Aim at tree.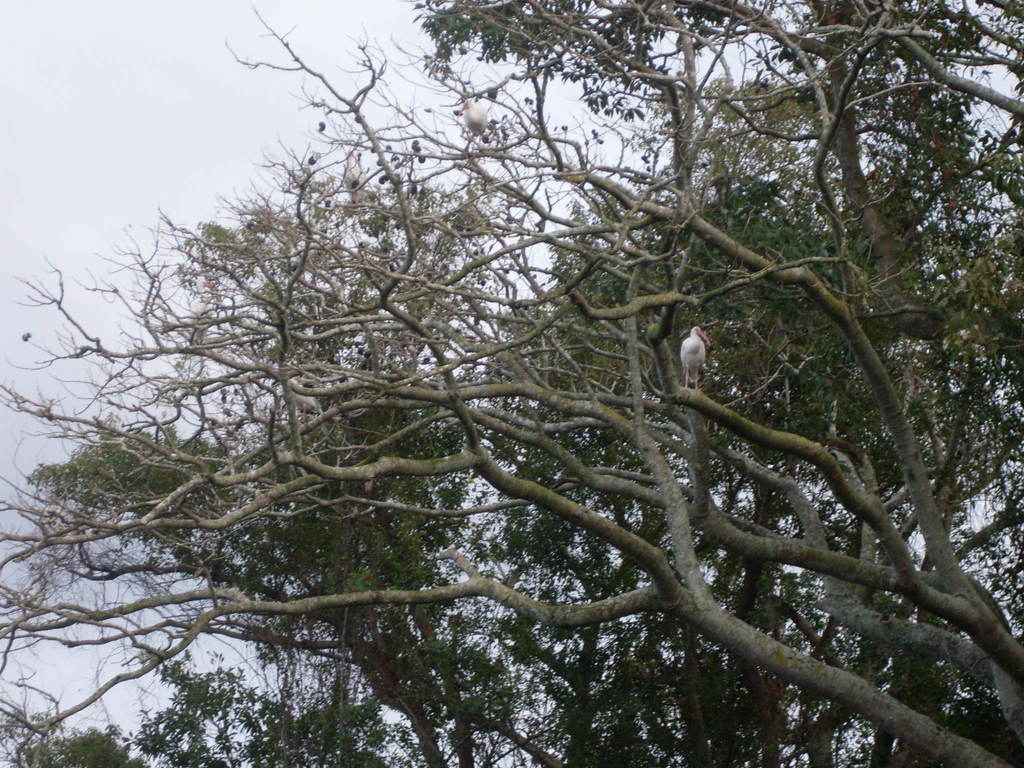
Aimed at locate(0, 0, 1023, 767).
